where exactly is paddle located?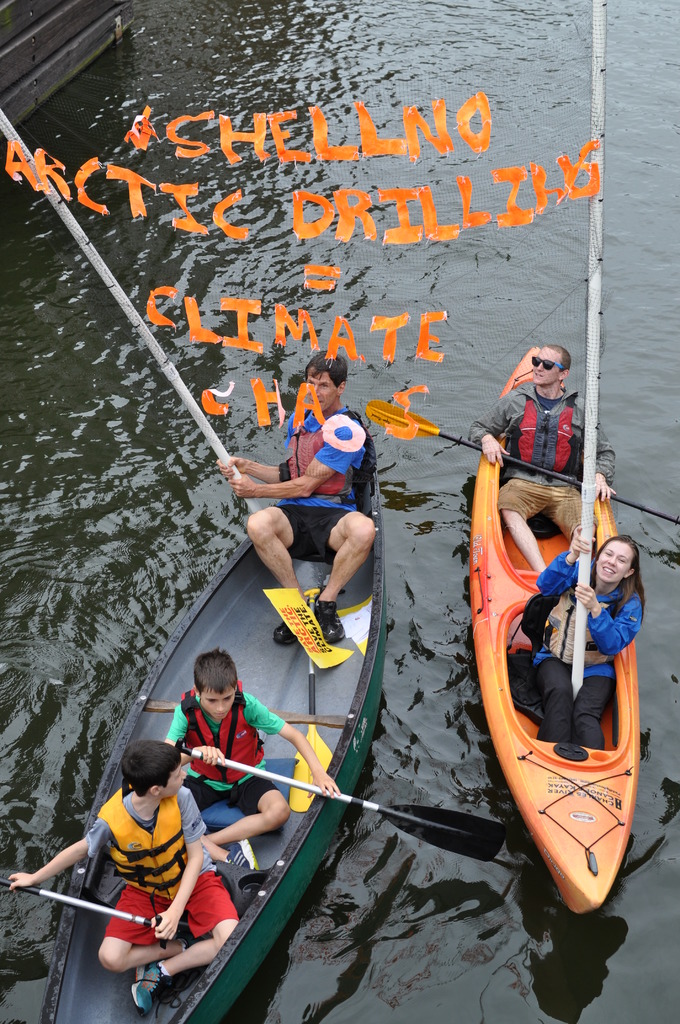
Its bounding box is bbox=[143, 694, 377, 727].
